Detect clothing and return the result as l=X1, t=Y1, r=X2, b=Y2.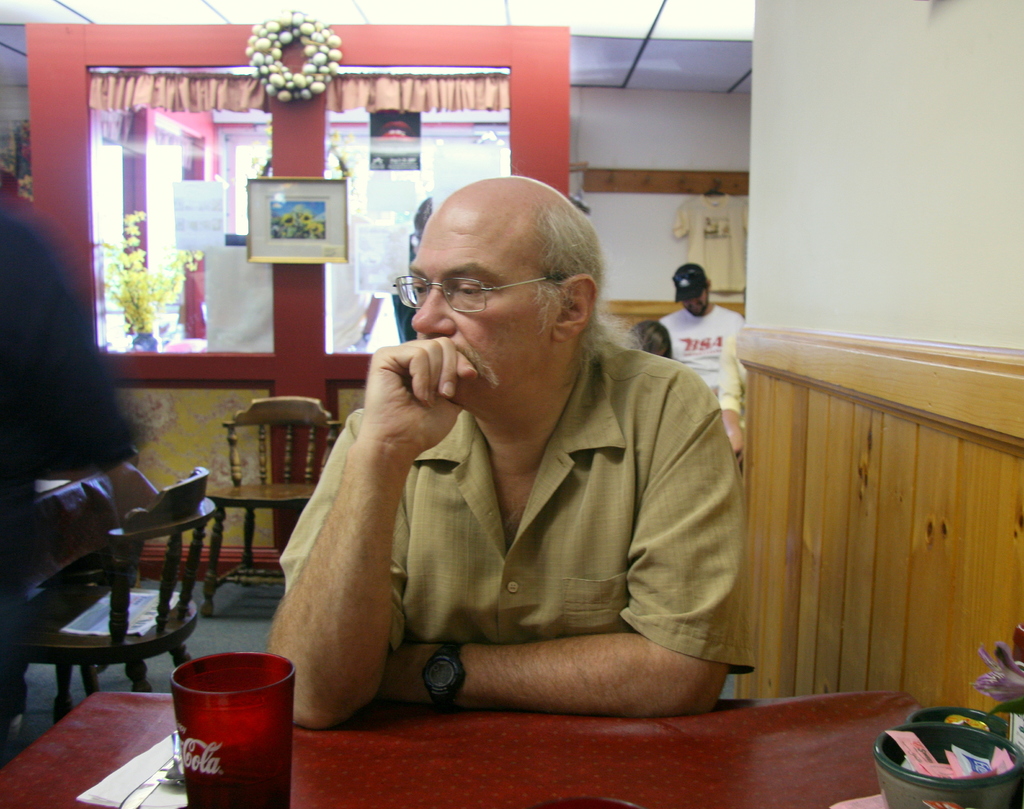
l=272, t=321, r=766, b=716.
